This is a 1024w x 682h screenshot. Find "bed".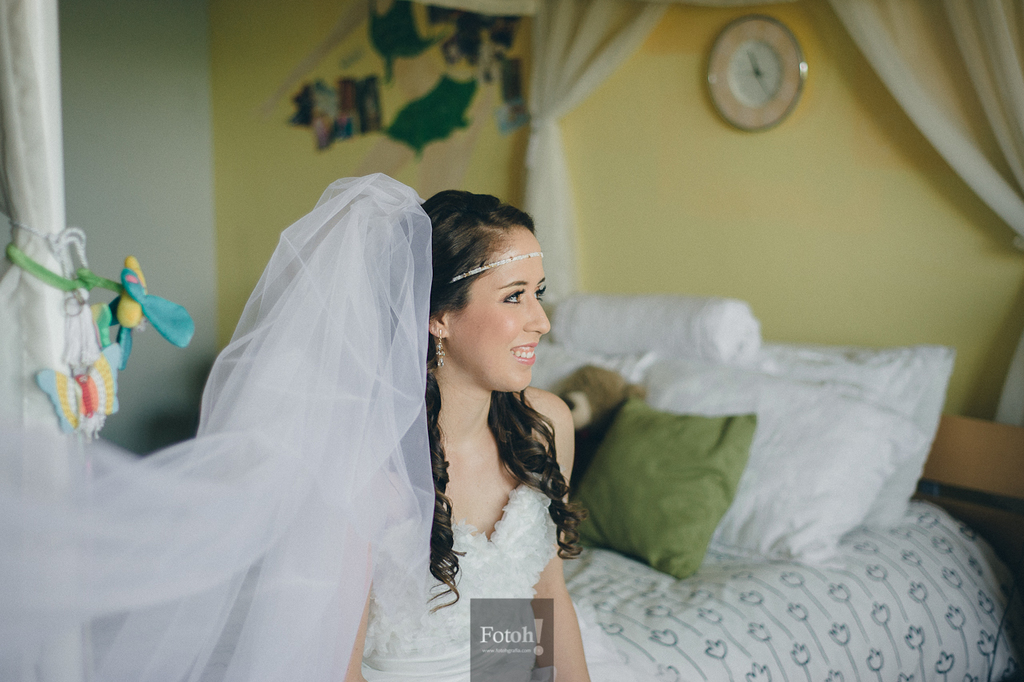
Bounding box: 498, 369, 1010, 681.
